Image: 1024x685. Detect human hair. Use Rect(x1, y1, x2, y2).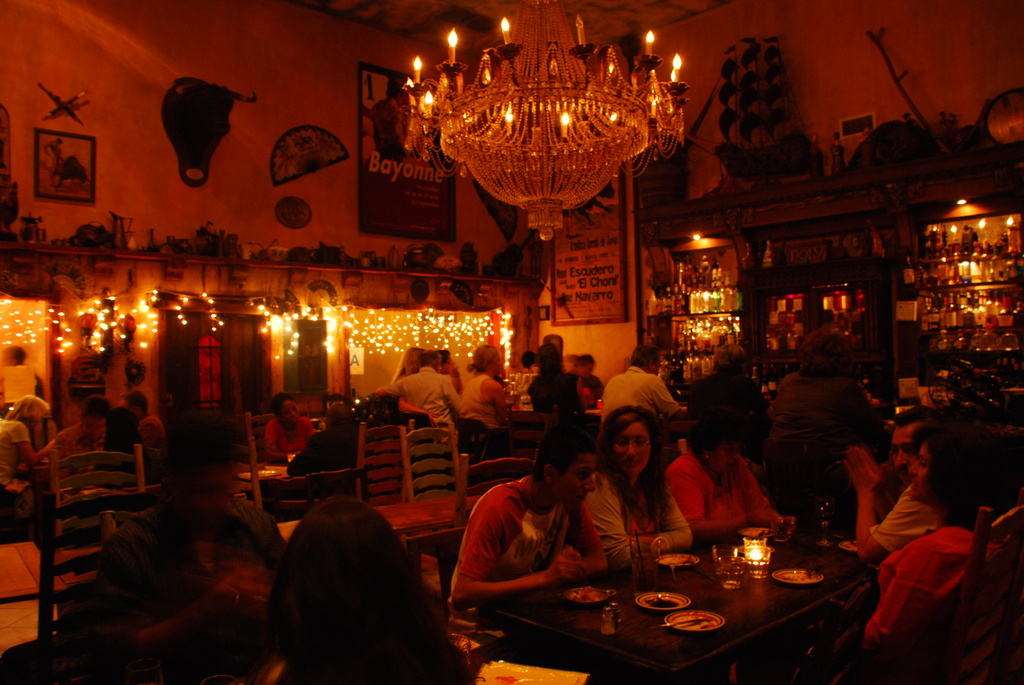
Rect(630, 341, 662, 367).
